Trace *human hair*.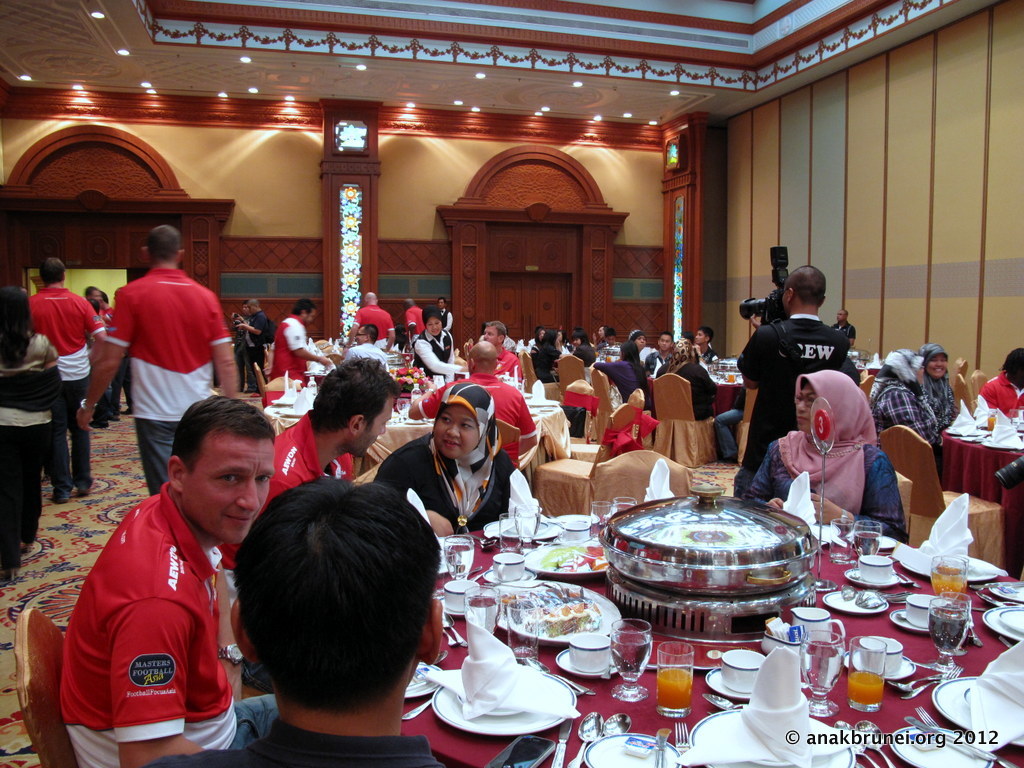
Traced to bbox=(405, 297, 417, 308).
